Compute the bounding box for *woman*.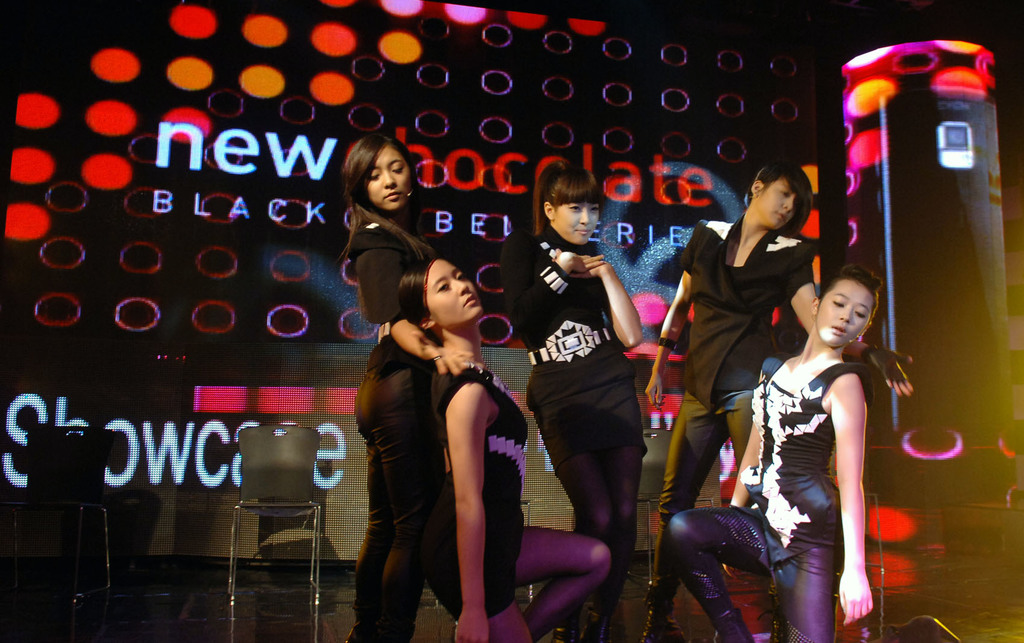
[x1=335, y1=129, x2=472, y2=642].
